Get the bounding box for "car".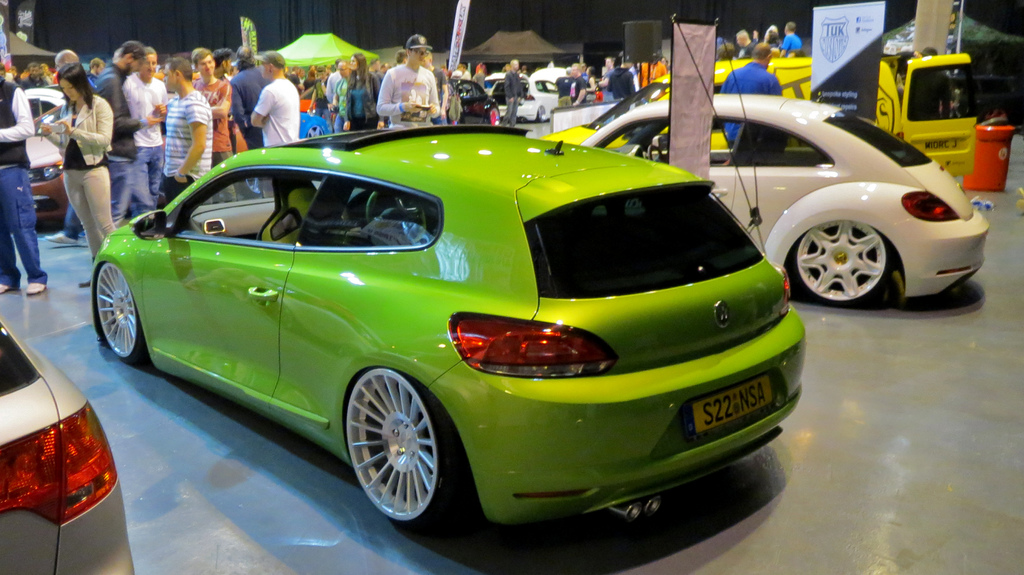
region(488, 83, 559, 123).
